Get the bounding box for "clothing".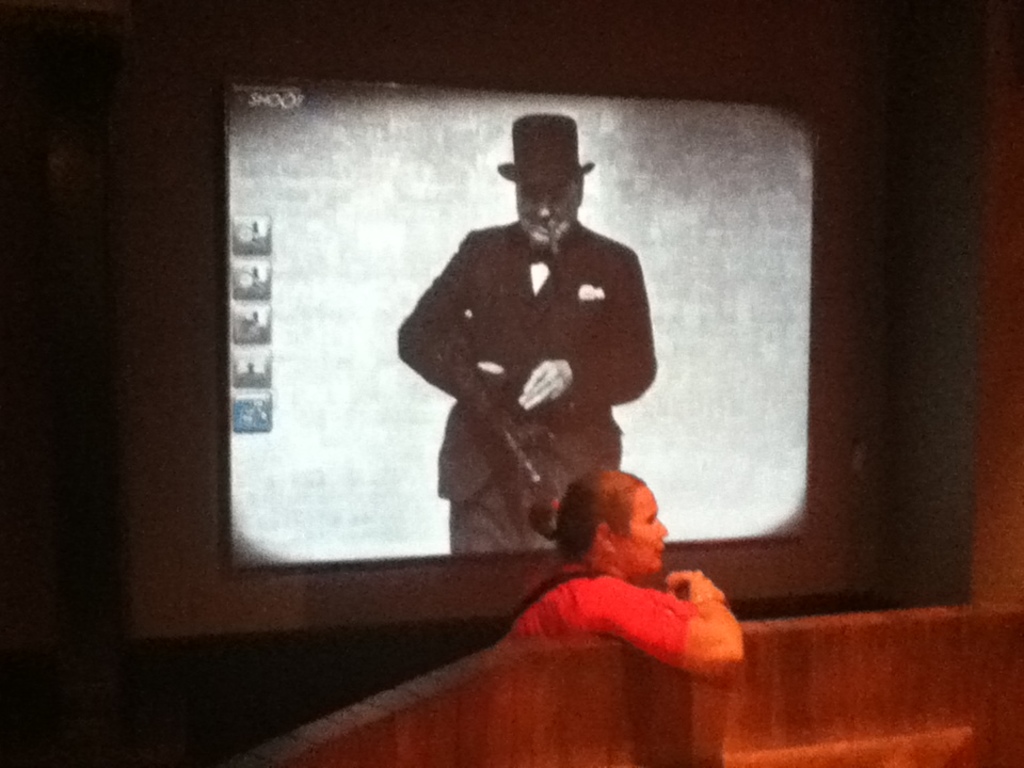
rect(494, 571, 704, 672).
